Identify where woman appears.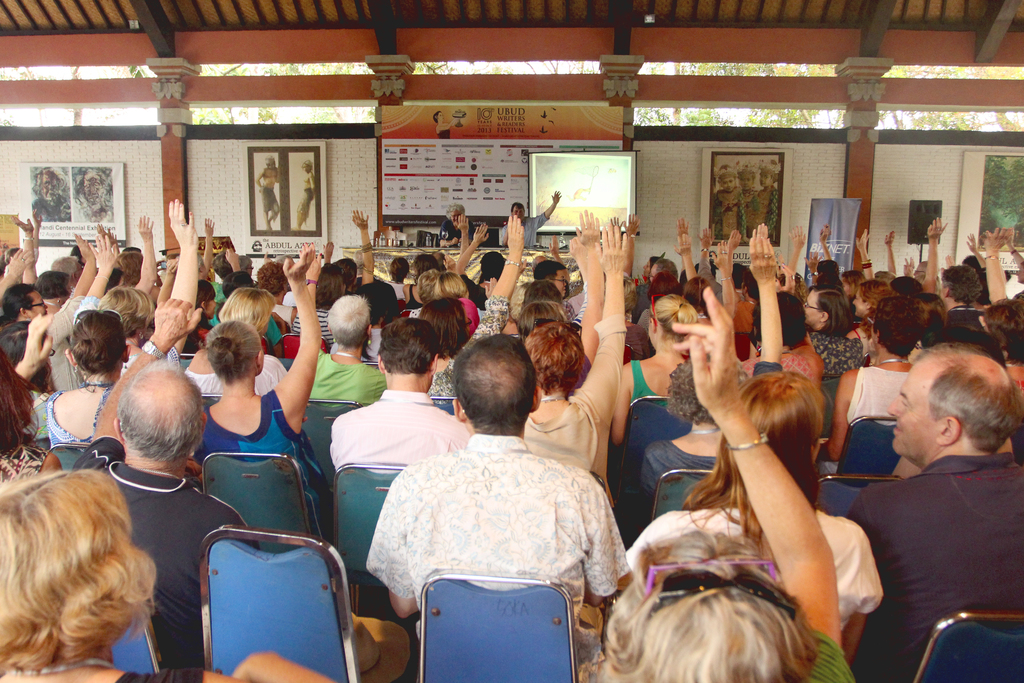
Appears at select_region(795, 286, 870, 381).
